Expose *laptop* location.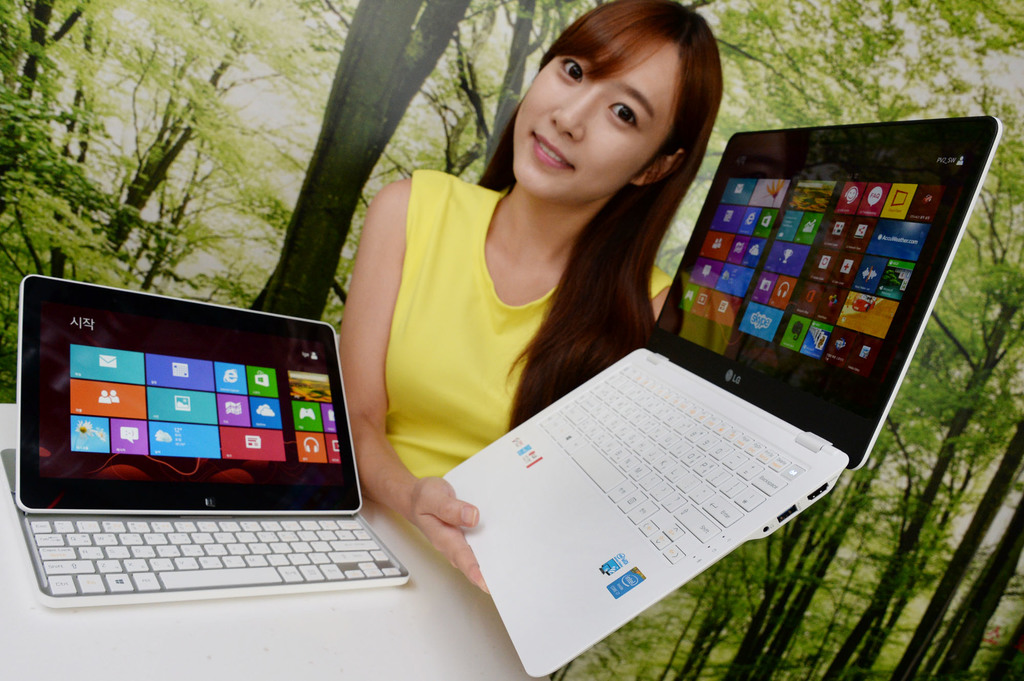
Exposed at 12:265:418:630.
